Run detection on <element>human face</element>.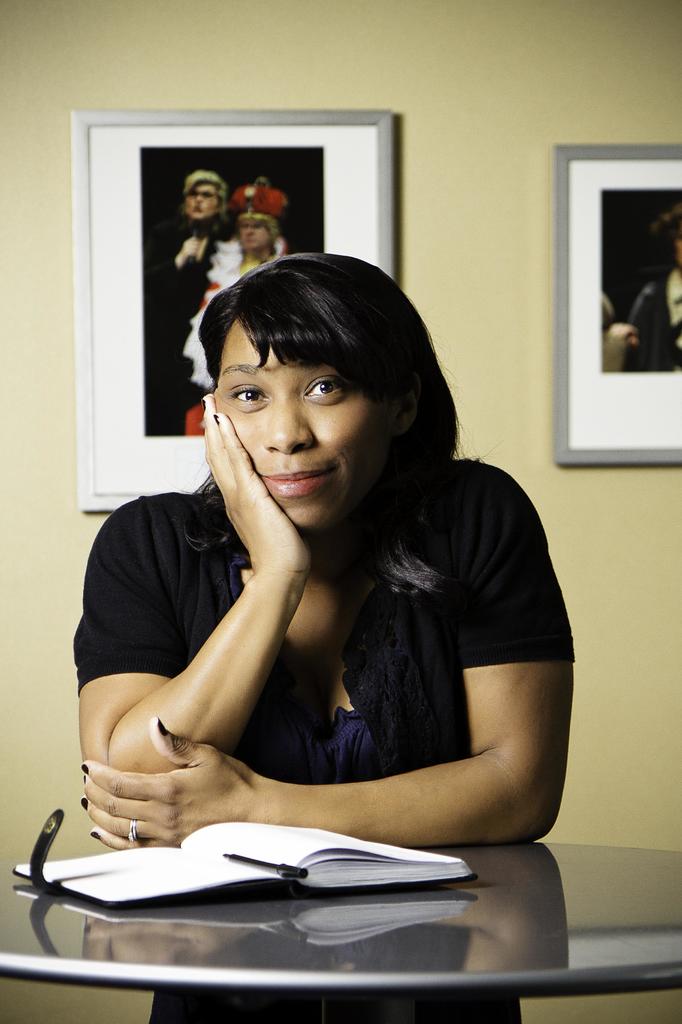
Result: <box>210,318,388,543</box>.
